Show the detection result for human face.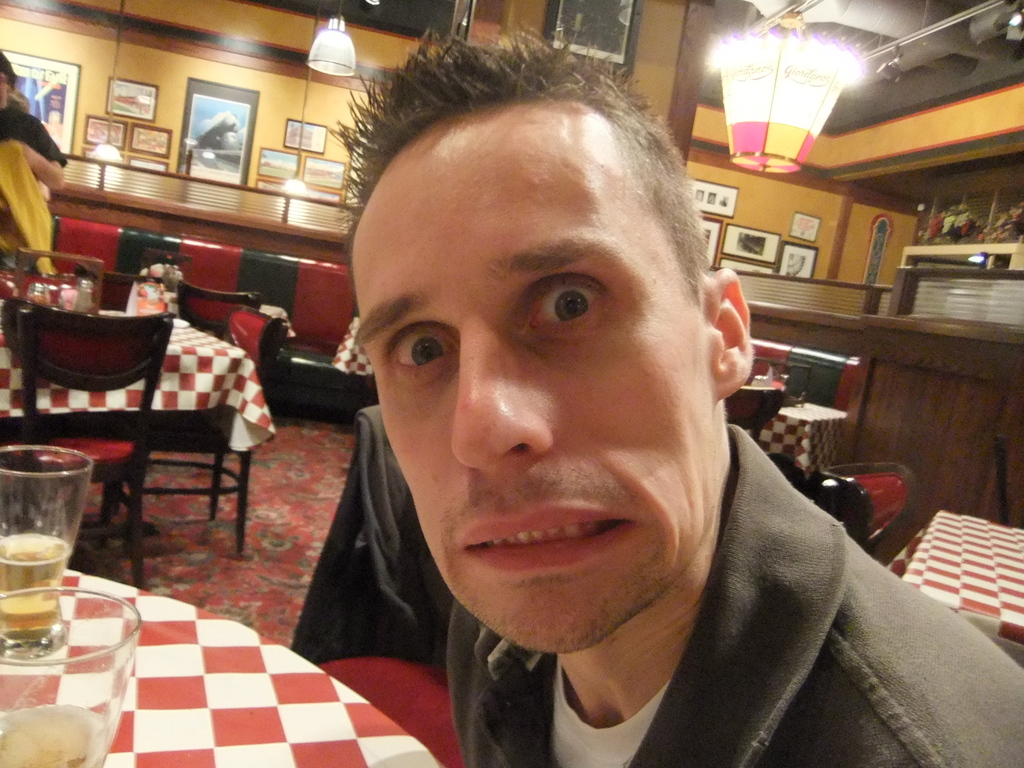
box=[0, 67, 8, 103].
